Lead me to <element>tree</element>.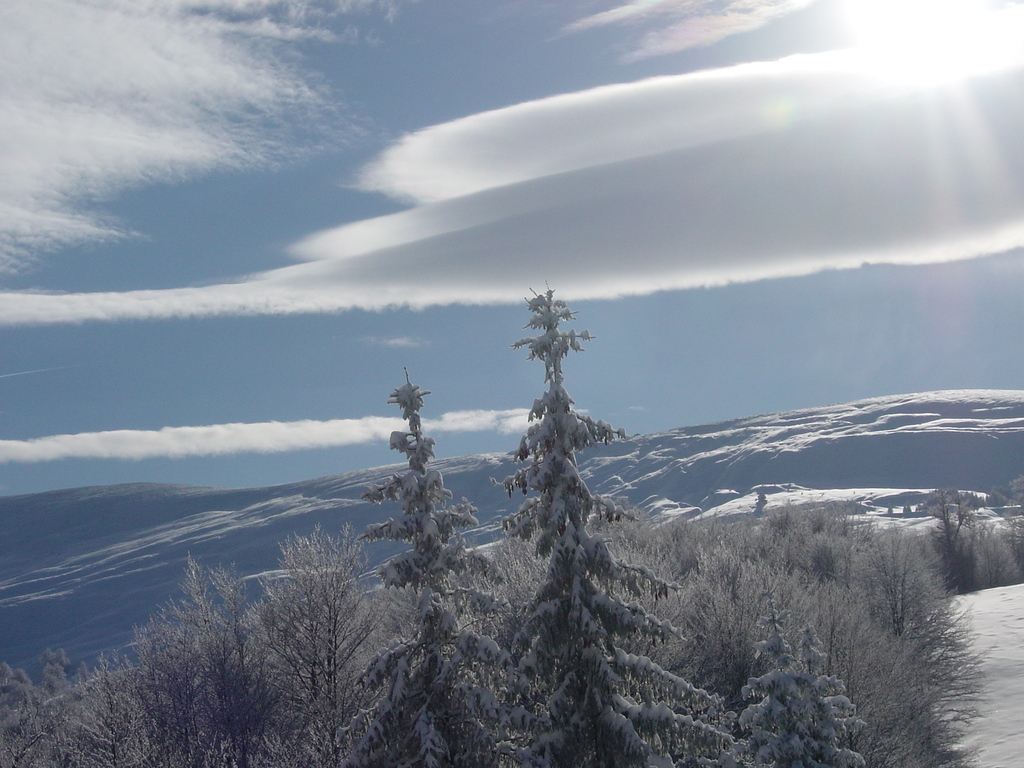
Lead to <box>798,499,852,575</box>.
